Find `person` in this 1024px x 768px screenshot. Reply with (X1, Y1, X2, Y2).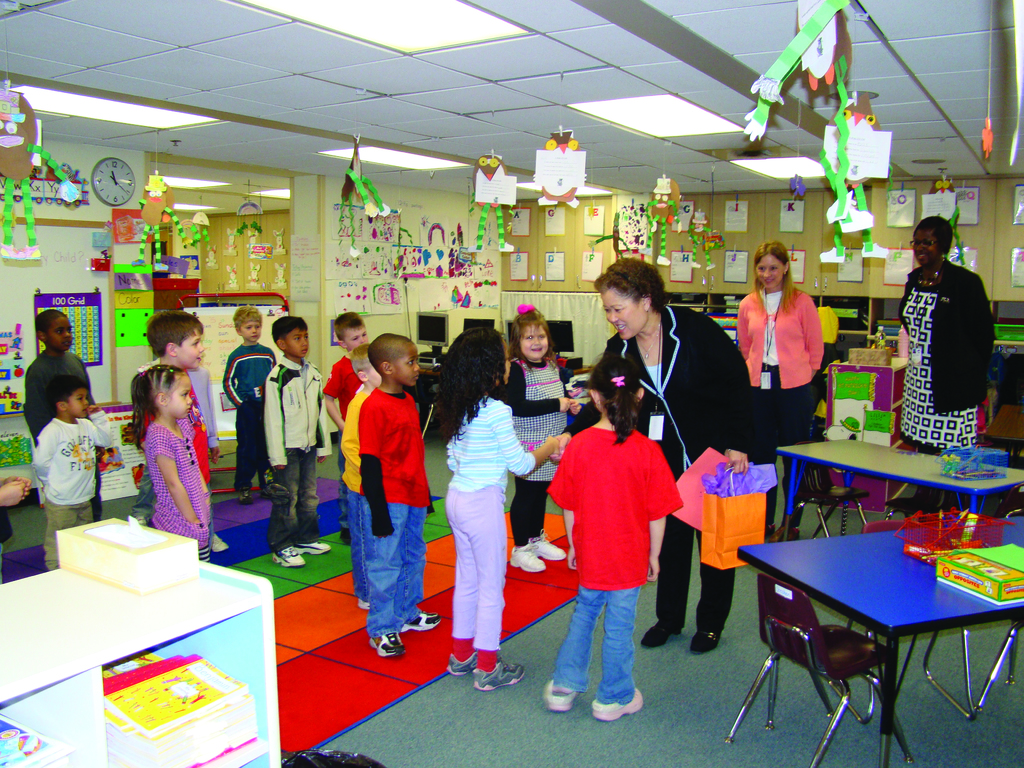
(498, 310, 573, 569).
